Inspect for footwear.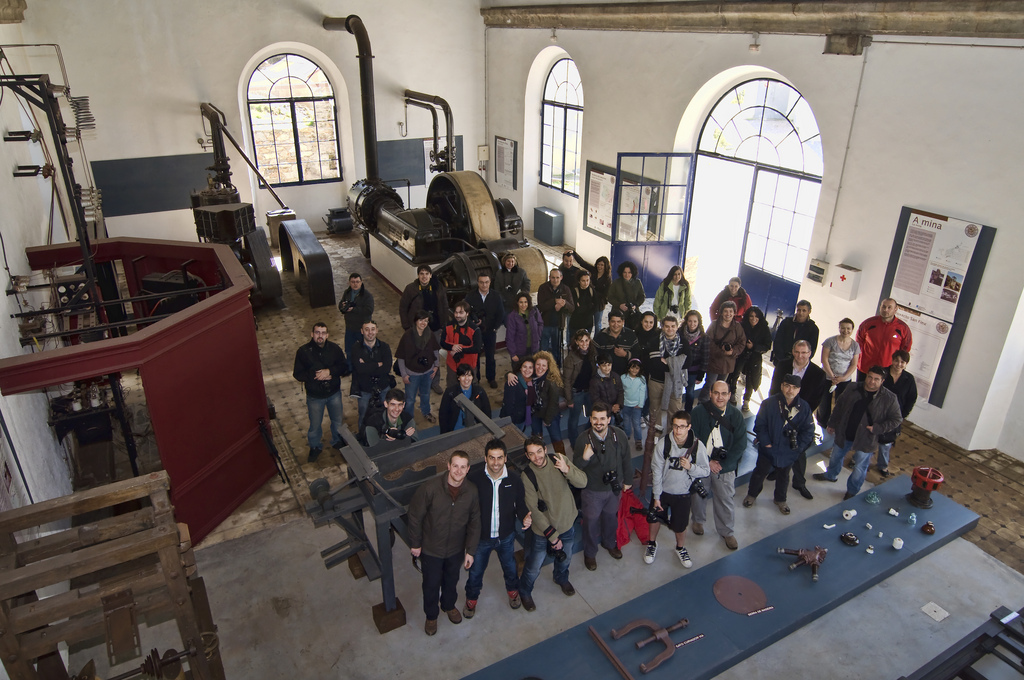
Inspection: 512:591:519:608.
